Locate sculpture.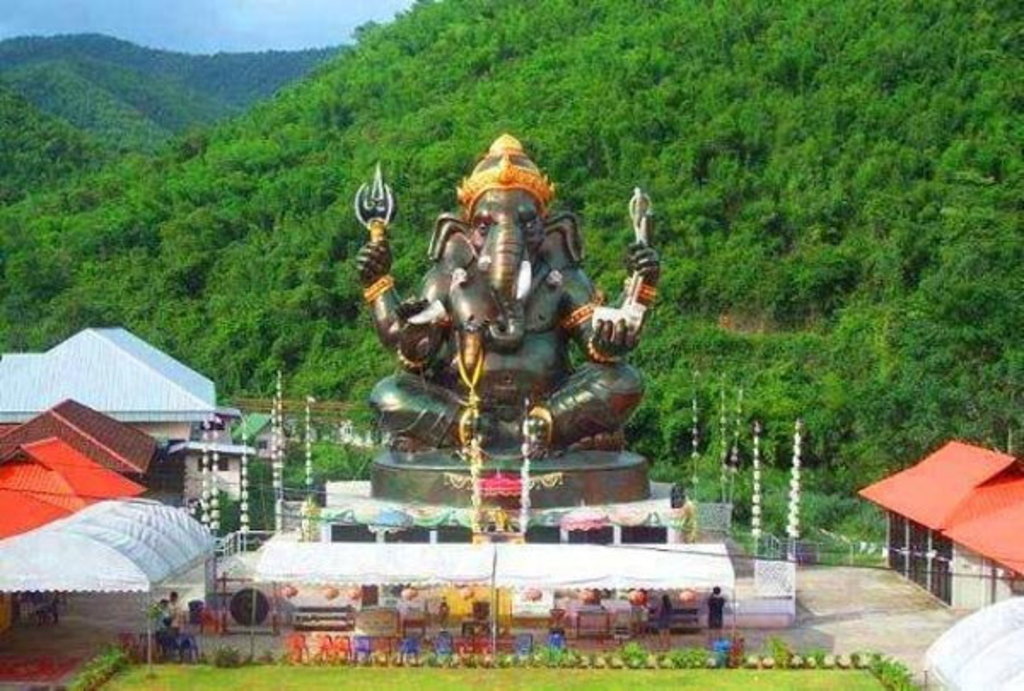
Bounding box: bbox(319, 107, 696, 597).
